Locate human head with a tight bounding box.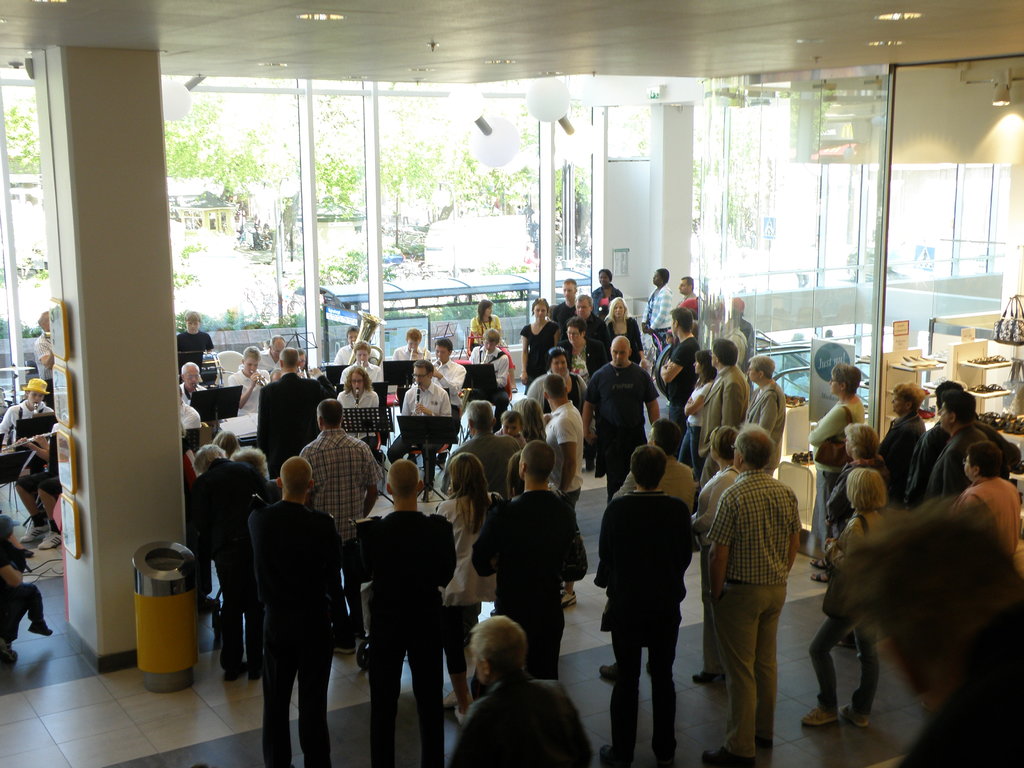
rect(243, 346, 260, 374).
